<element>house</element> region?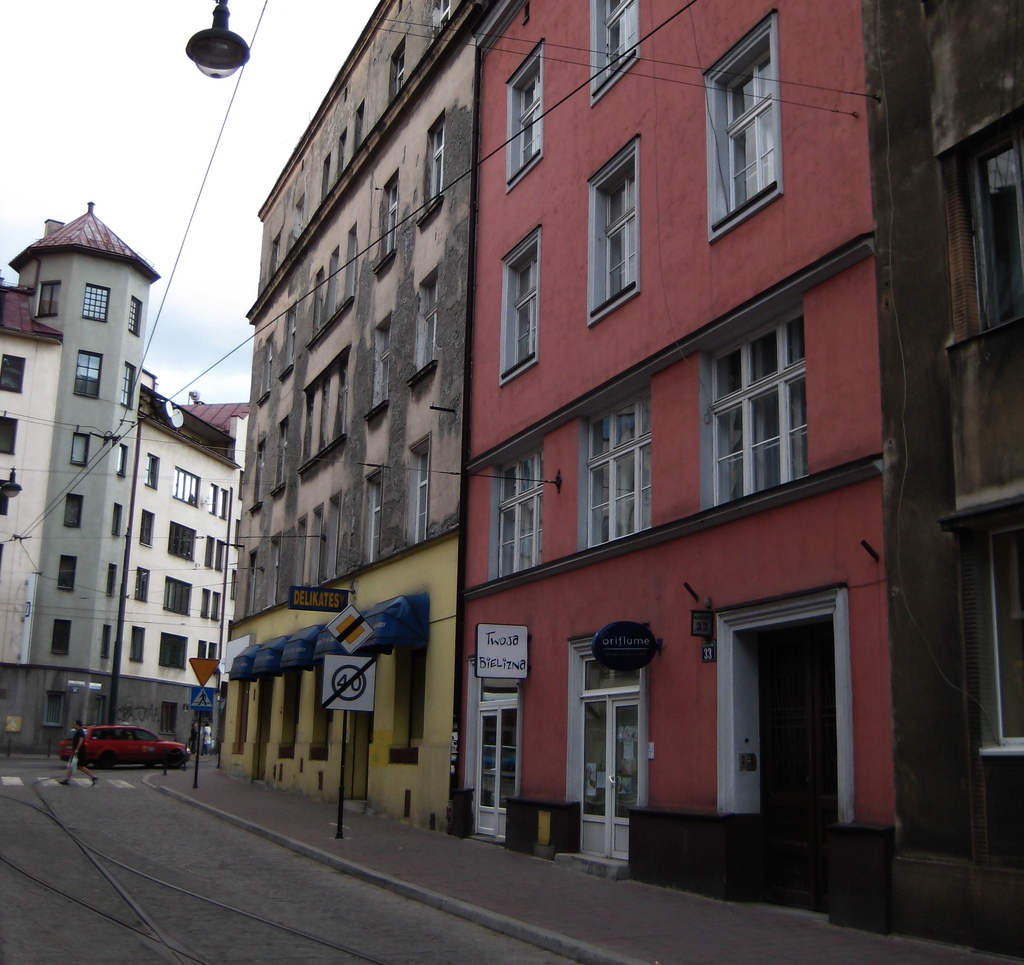
209 0 455 763
